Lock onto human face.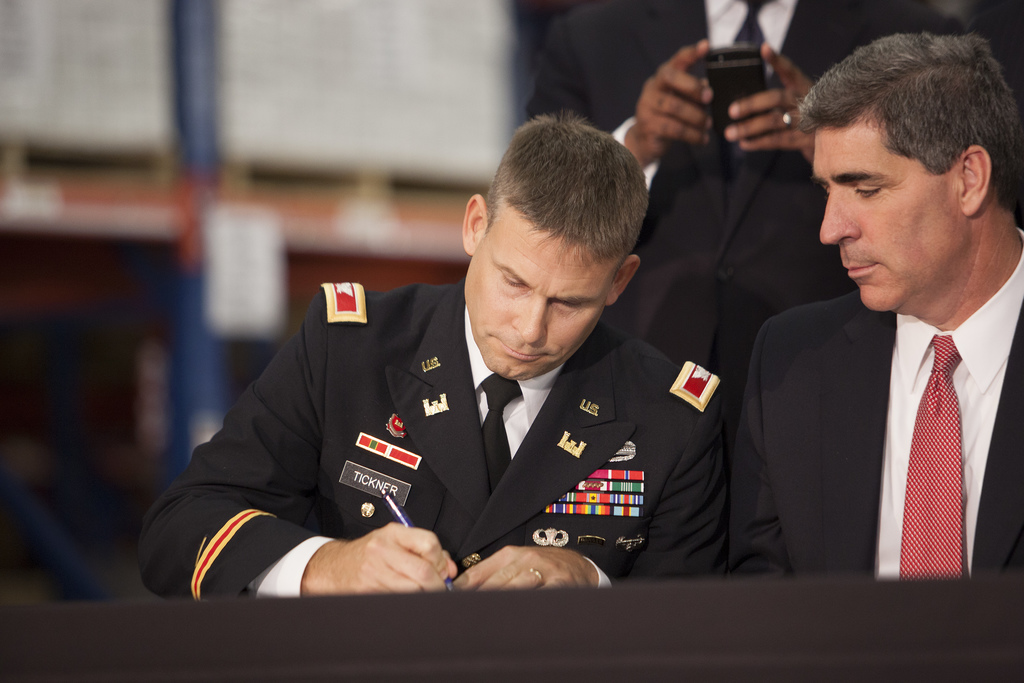
Locked: region(463, 202, 607, 386).
